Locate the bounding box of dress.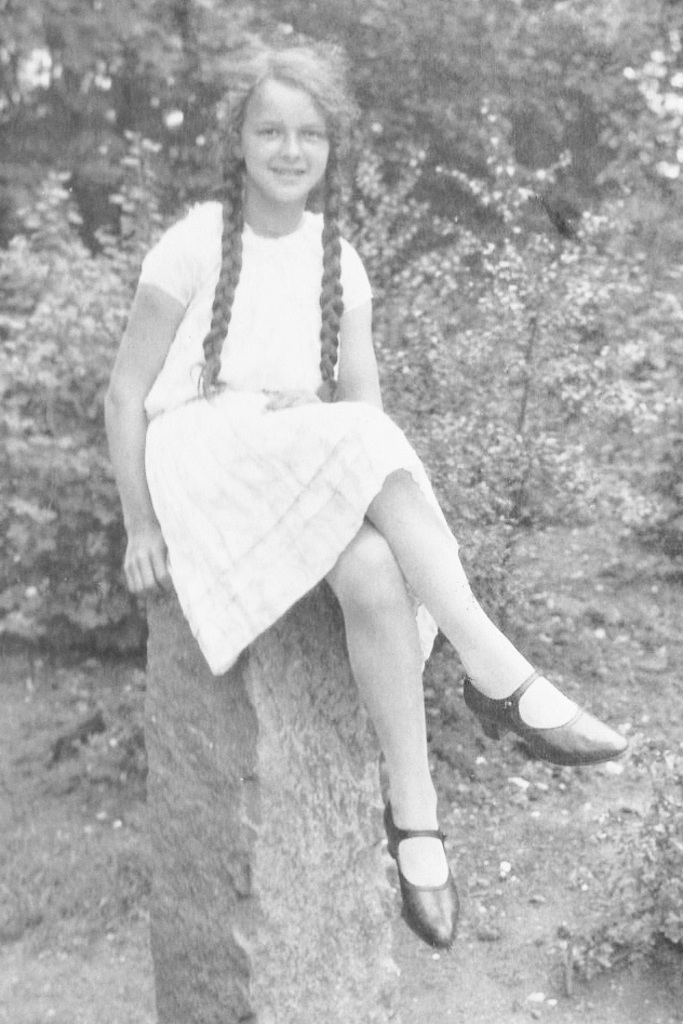
Bounding box: l=133, t=189, r=442, b=671.
